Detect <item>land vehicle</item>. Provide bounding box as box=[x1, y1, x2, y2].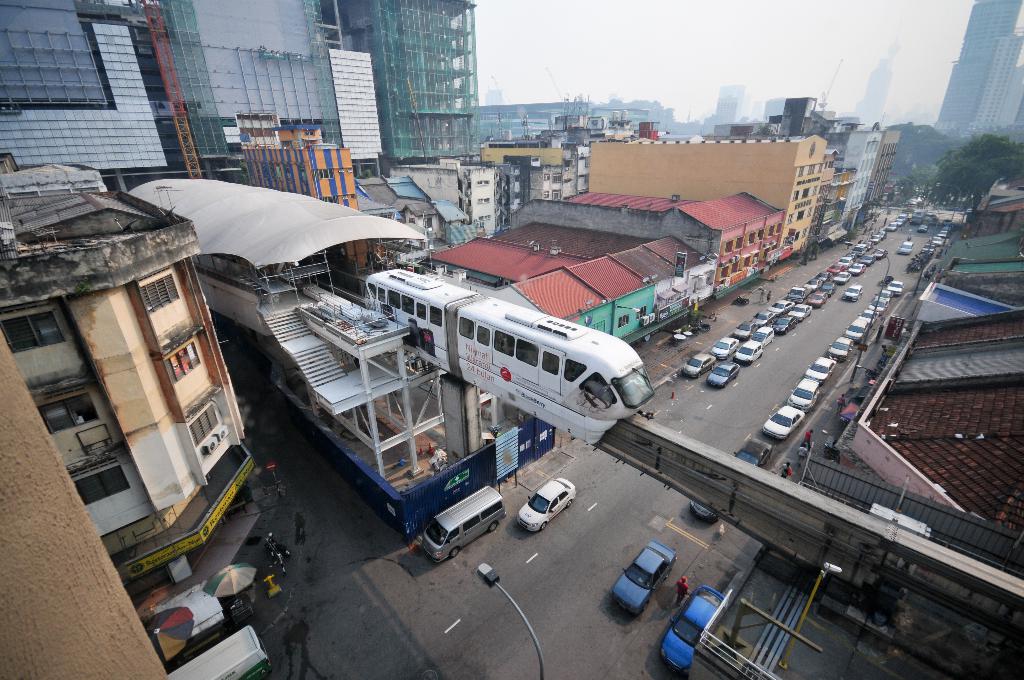
box=[815, 269, 832, 284].
